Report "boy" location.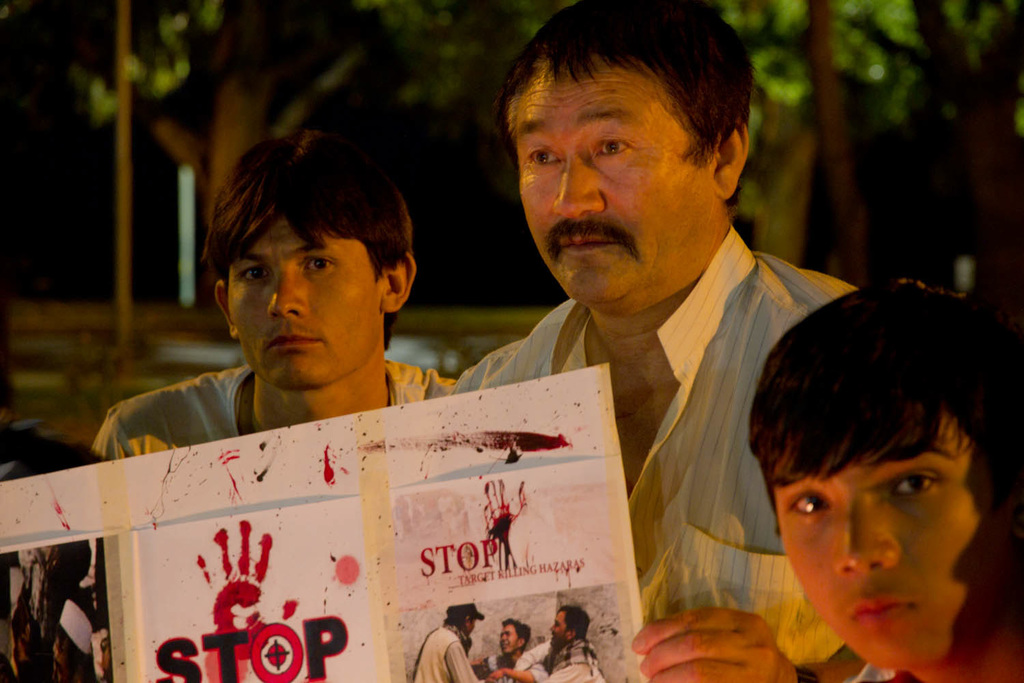
Report: 711:264:1023:682.
